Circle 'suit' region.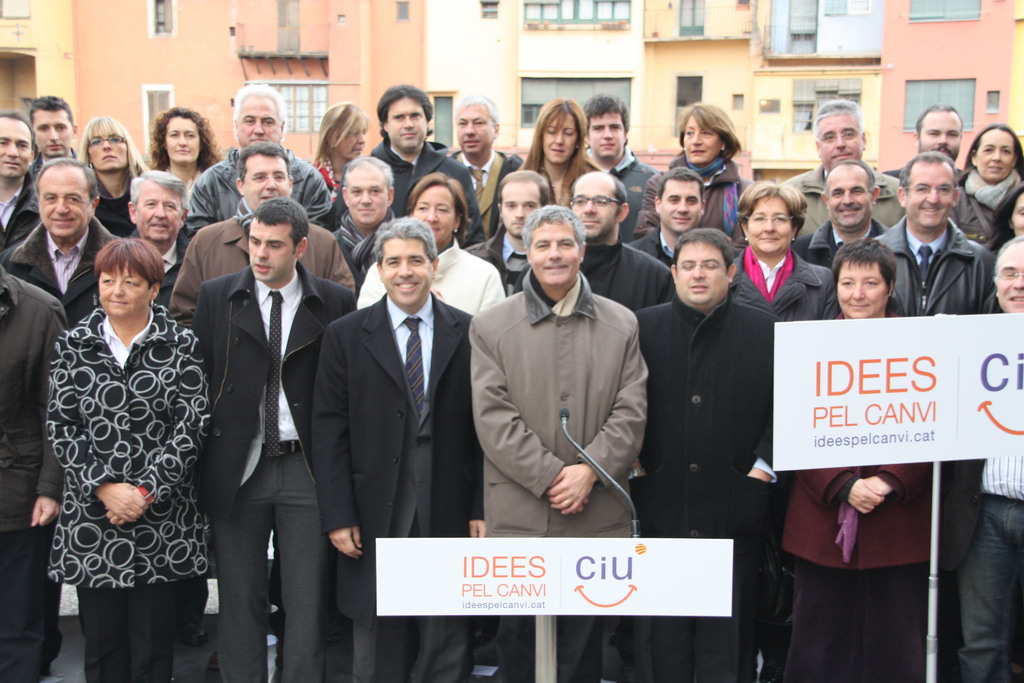
Region: region(936, 460, 1023, 572).
